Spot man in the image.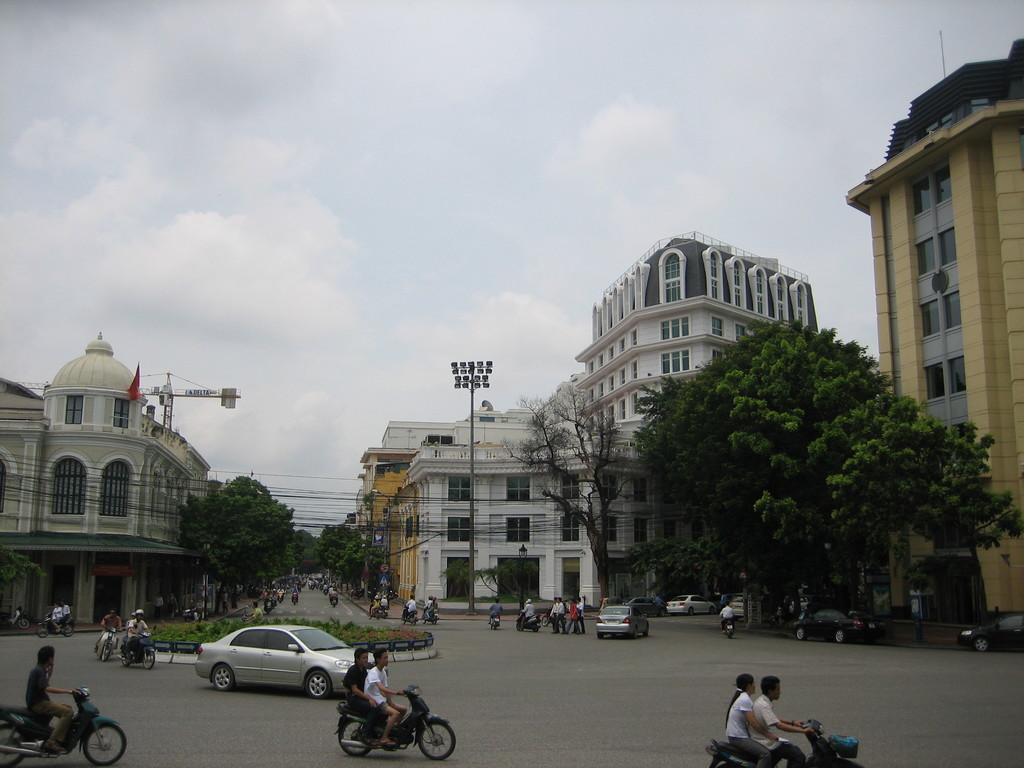
man found at <box>404,596,419,618</box>.
